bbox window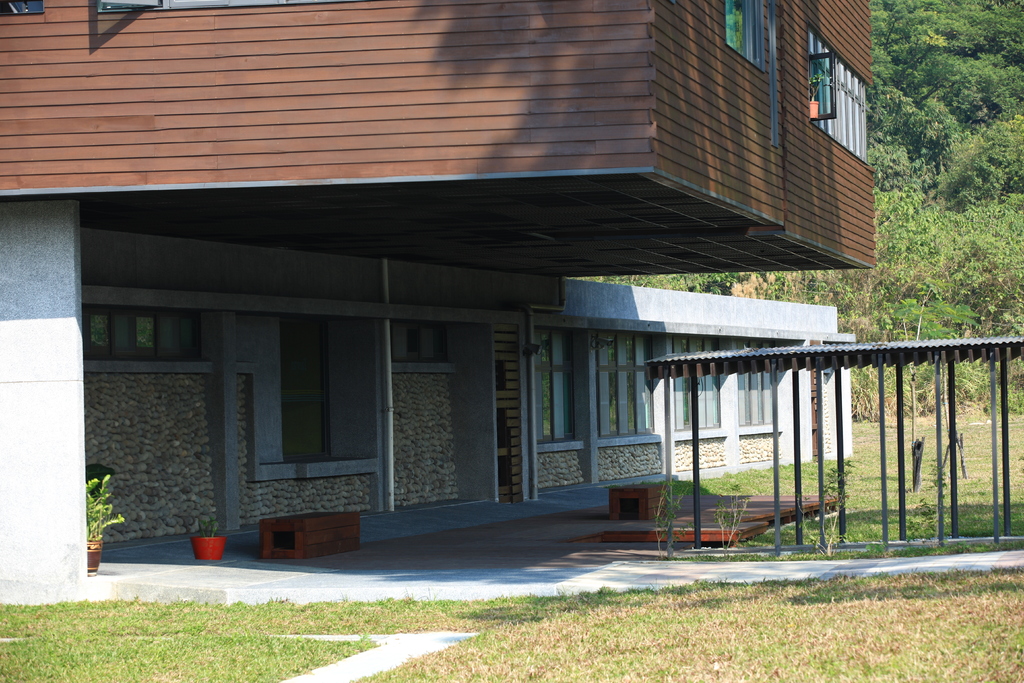
box(524, 333, 591, 465)
